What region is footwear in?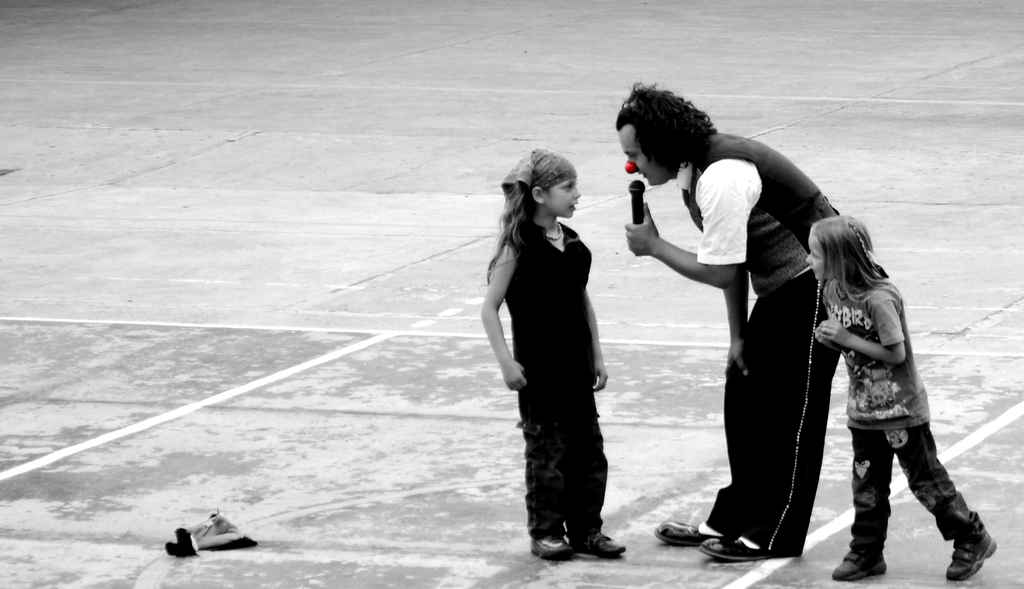
(left=529, top=535, right=577, bottom=562).
